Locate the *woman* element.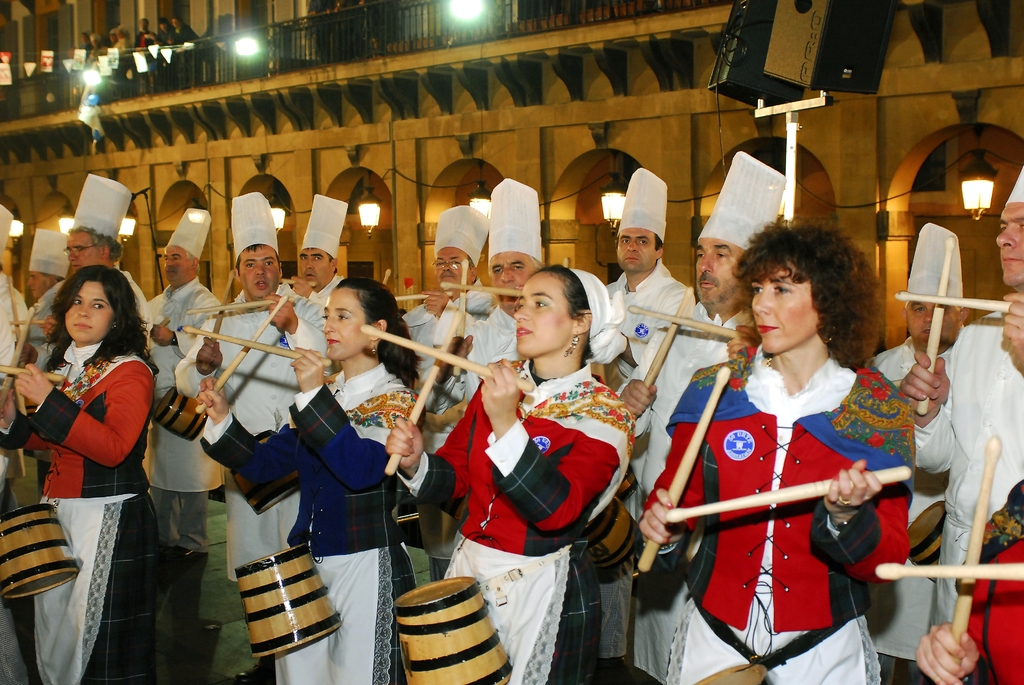
Element bbox: (left=80, top=33, right=93, bottom=52).
